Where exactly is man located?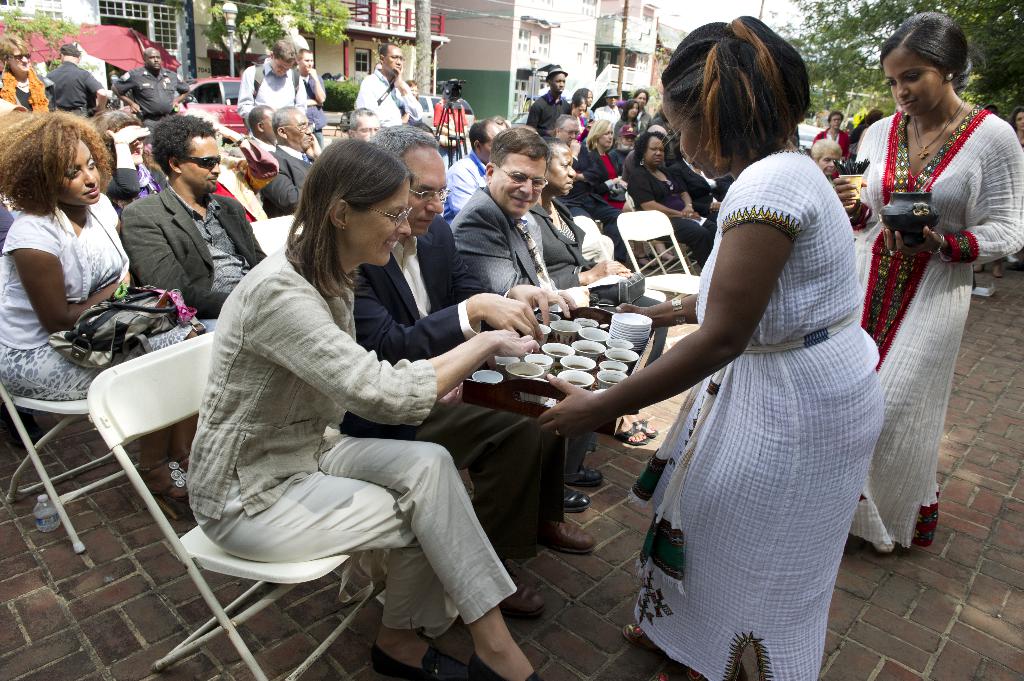
Its bounding box is Rect(529, 67, 570, 132).
